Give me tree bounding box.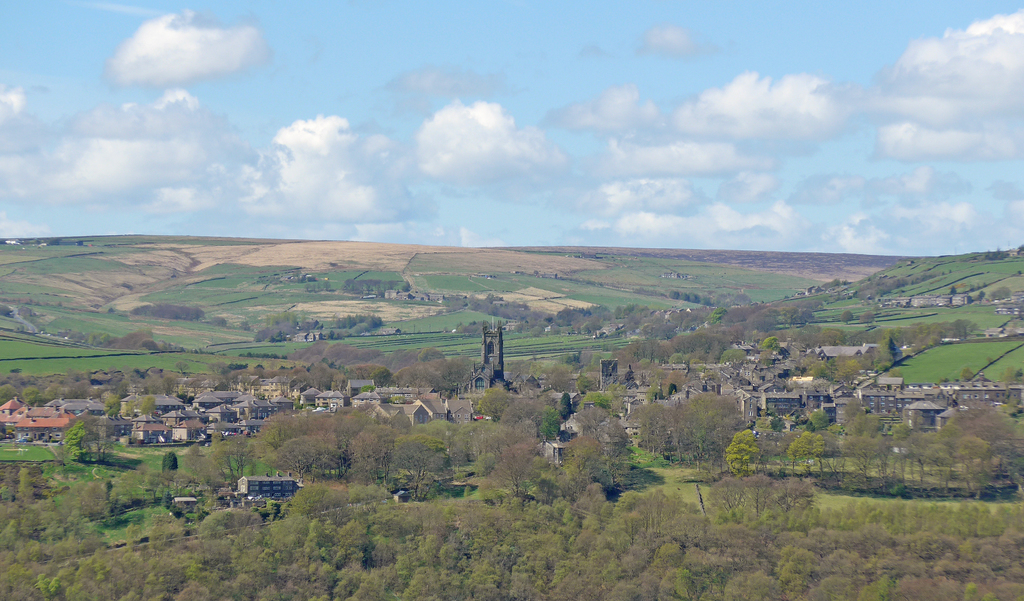
326 328 337 339.
